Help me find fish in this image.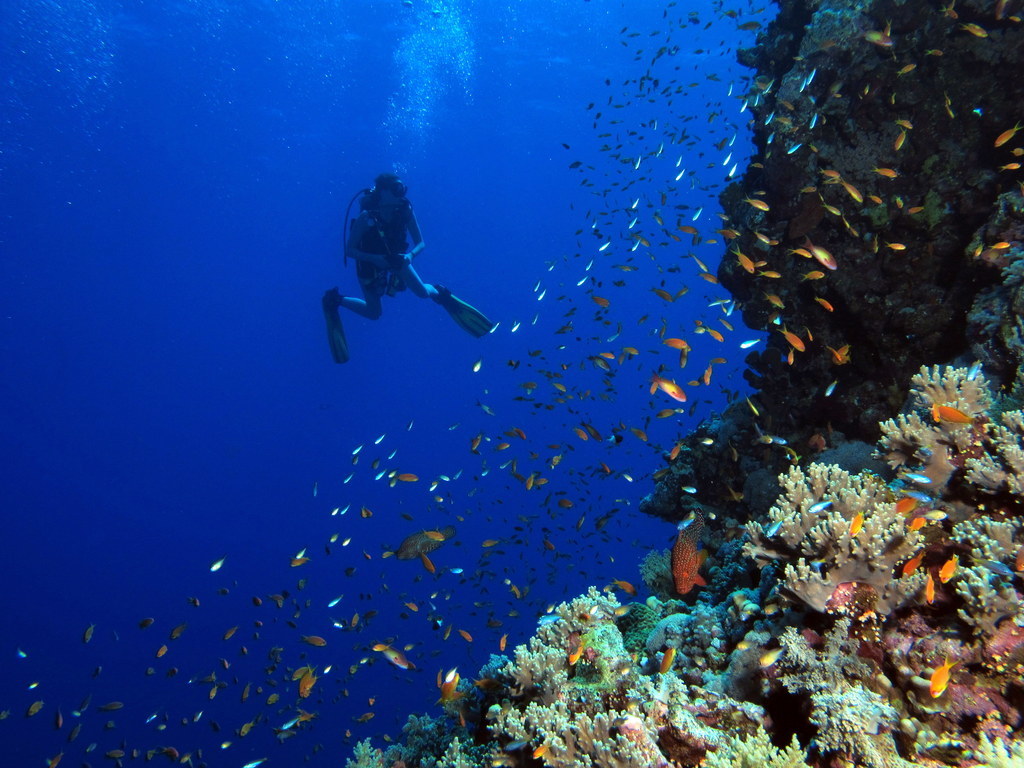
Found it: <region>727, 634, 759, 652</region>.
